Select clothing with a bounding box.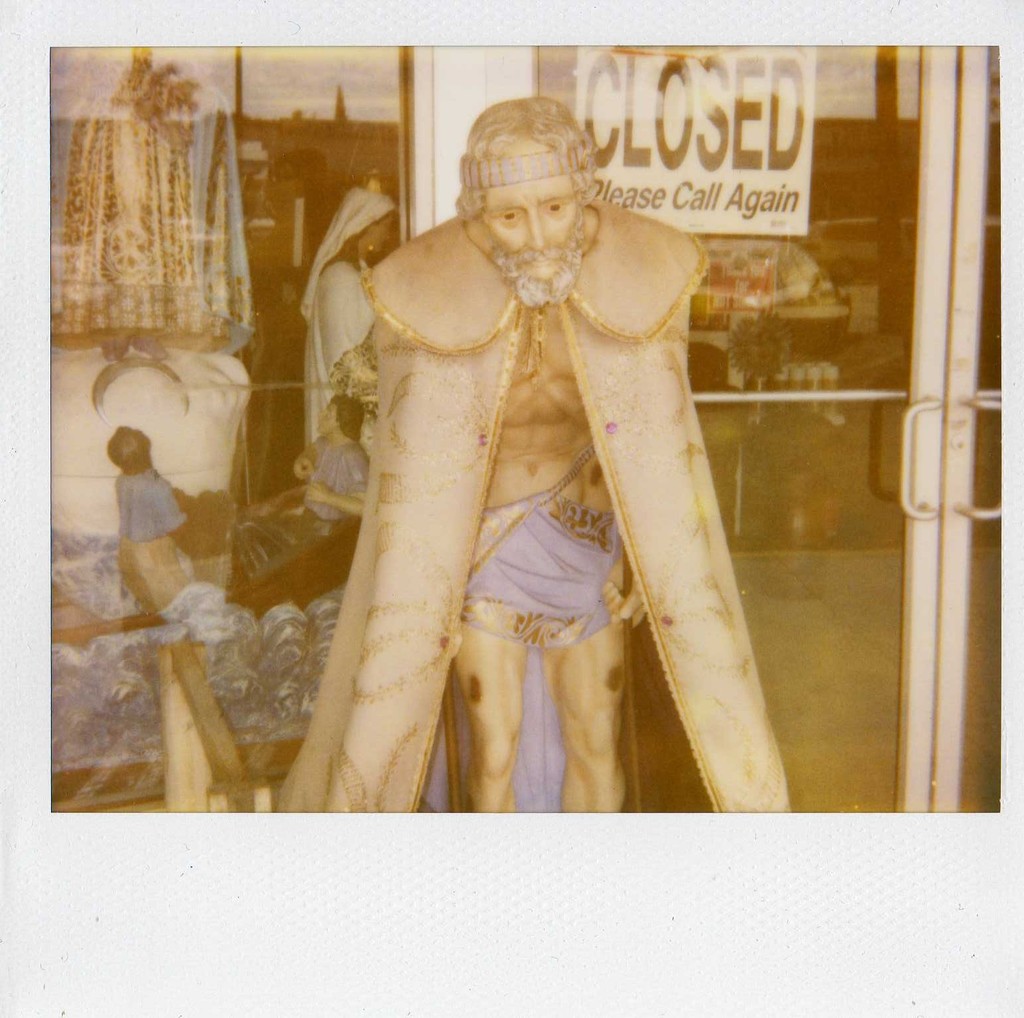
<region>300, 434, 369, 522</region>.
